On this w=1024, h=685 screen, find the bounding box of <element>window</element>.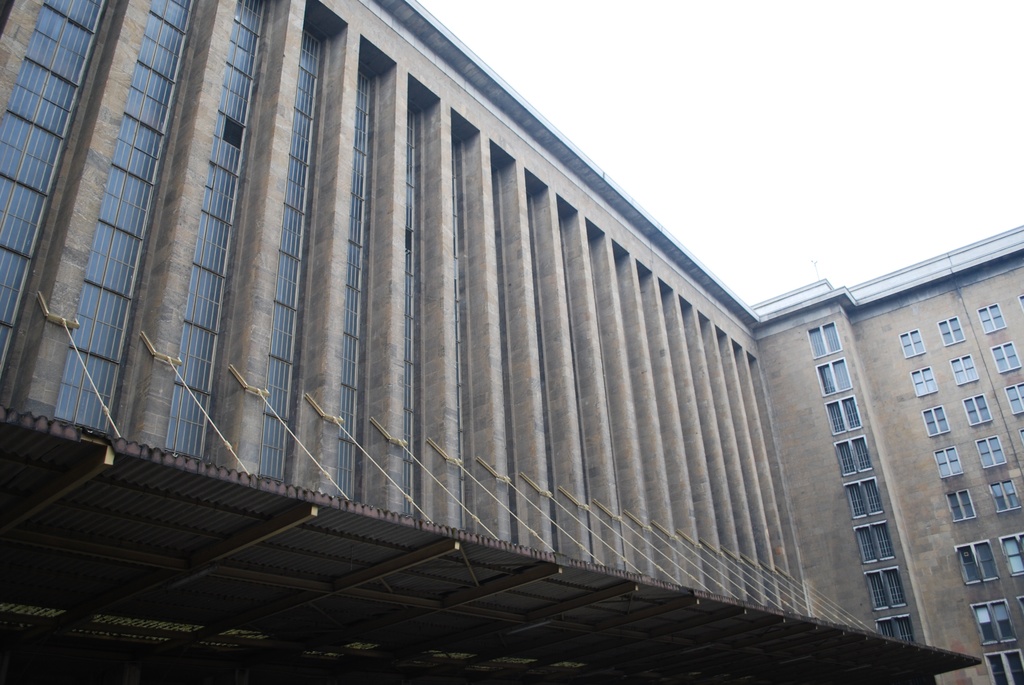
Bounding box: crop(931, 447, 964, 483).
